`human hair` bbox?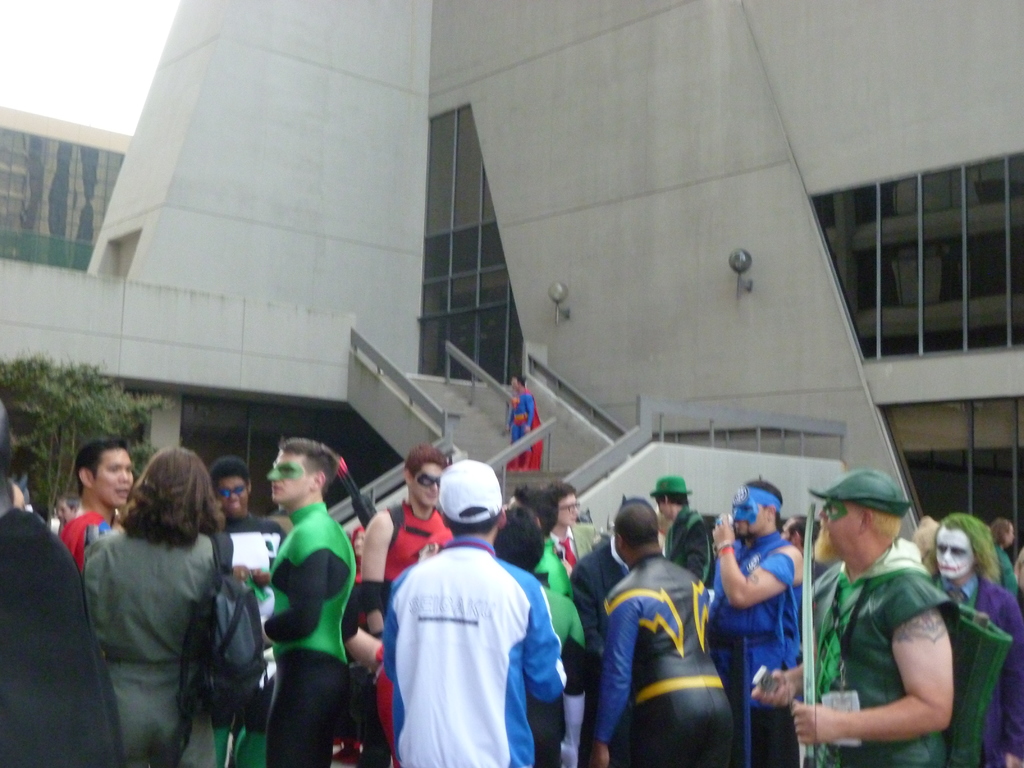
(x1=988, y1=516, x2=1009, y2=550)
